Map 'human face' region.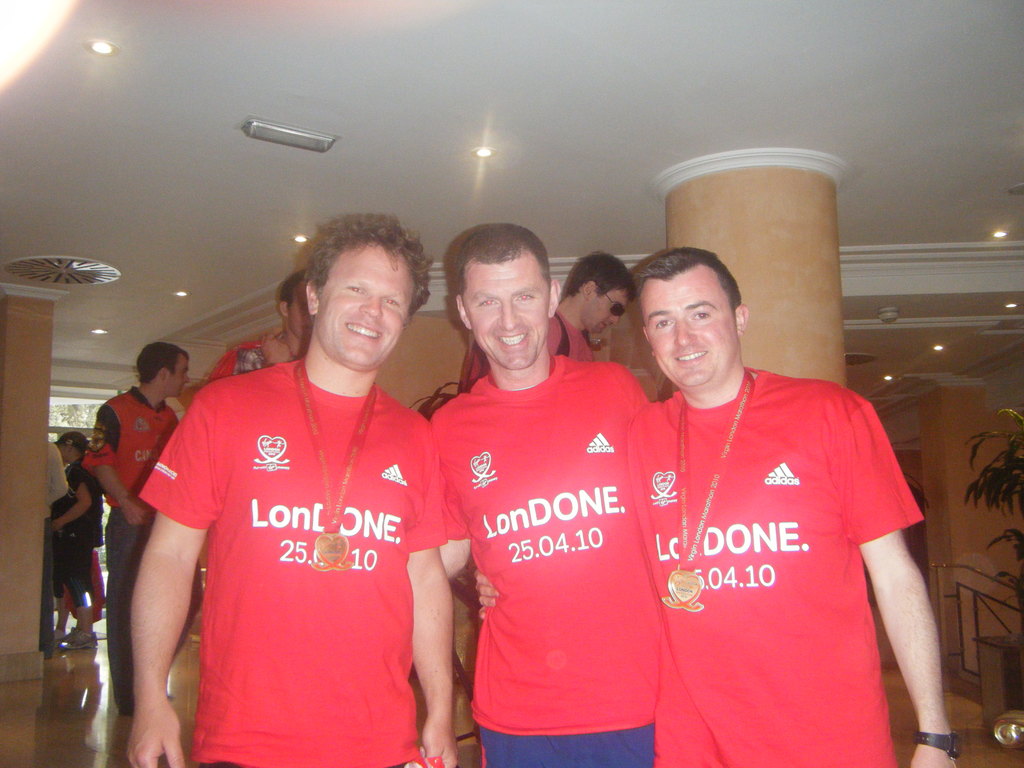
Mapped to <bbox>579, 287, 628, 339</bbox>.
